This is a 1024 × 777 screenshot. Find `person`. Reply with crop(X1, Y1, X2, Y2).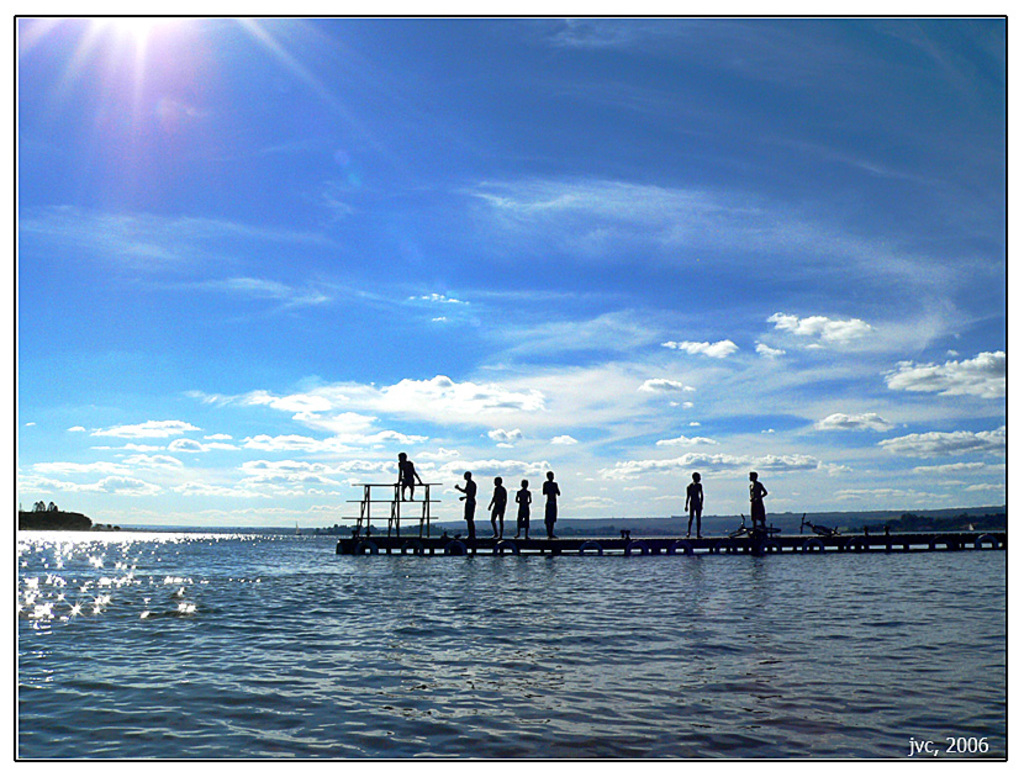
crop(453, 465, 479, 548).
